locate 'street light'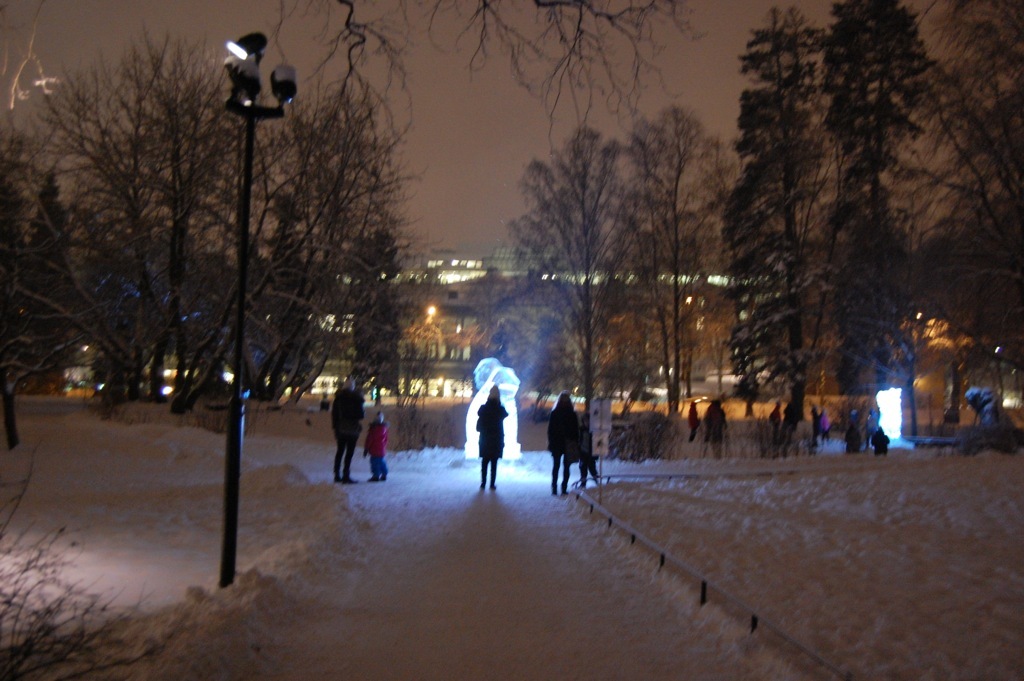
[424, 303, 443, 396]
